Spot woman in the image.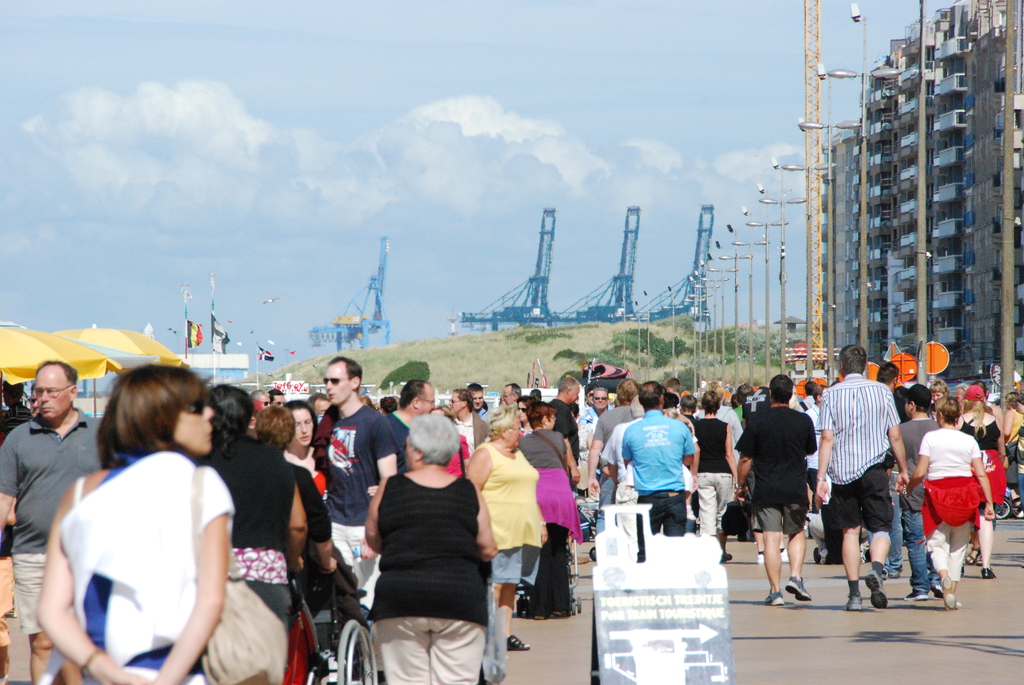
woman found at {"left": 692, "top": 389, "right": 735, "bottom": 563}.
